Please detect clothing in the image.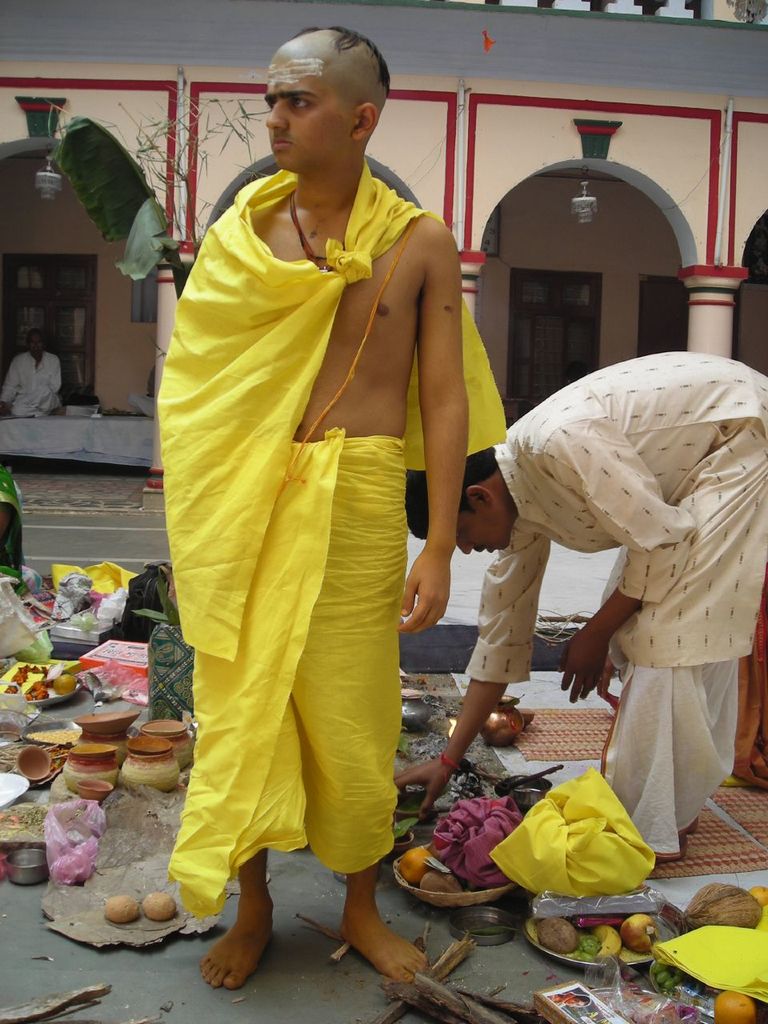
box=[598, 546, 739, 861].
